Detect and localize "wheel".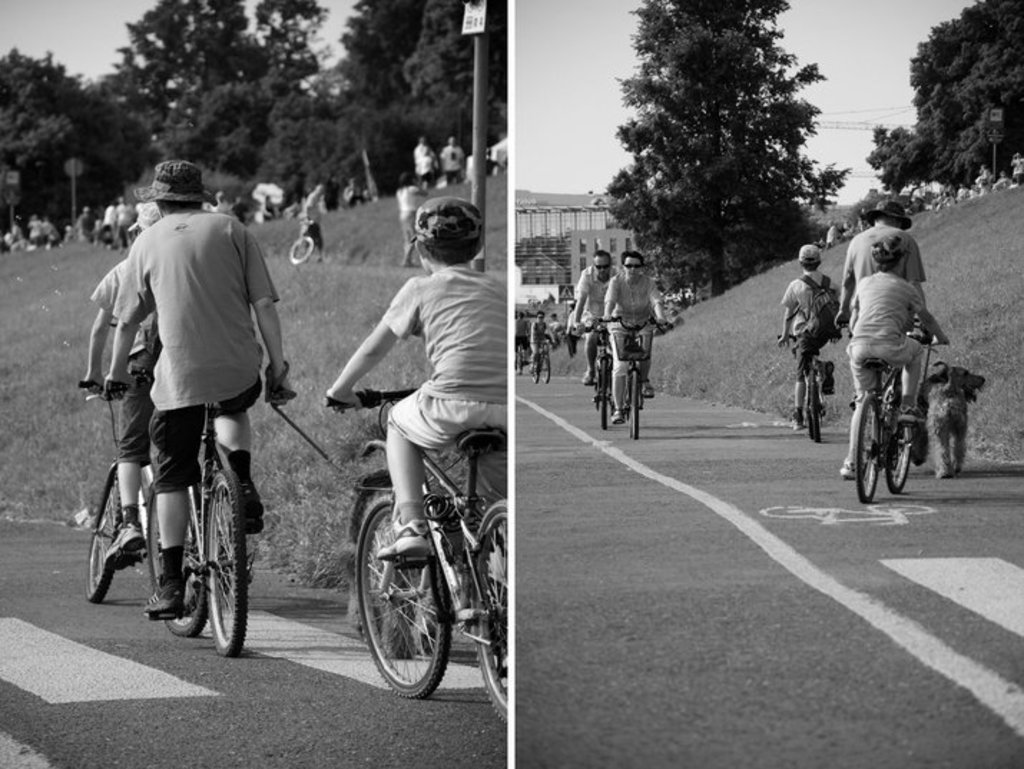
Localized at left=202, top=464, right=252, bottom=663.
